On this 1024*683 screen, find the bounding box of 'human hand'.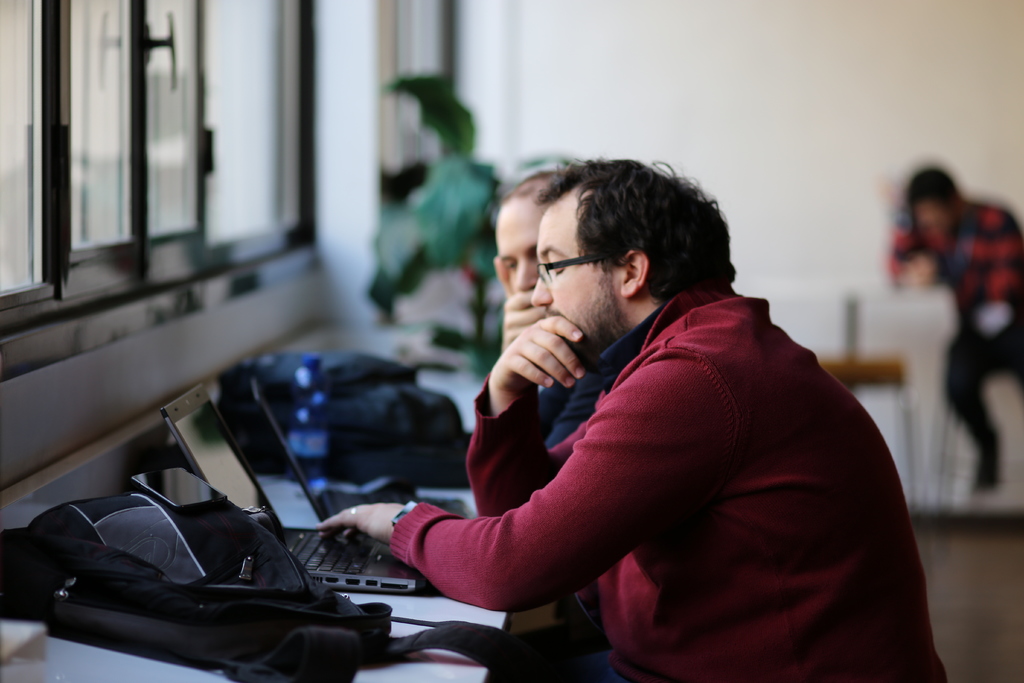
Bounding box: 902 254 936 286.
